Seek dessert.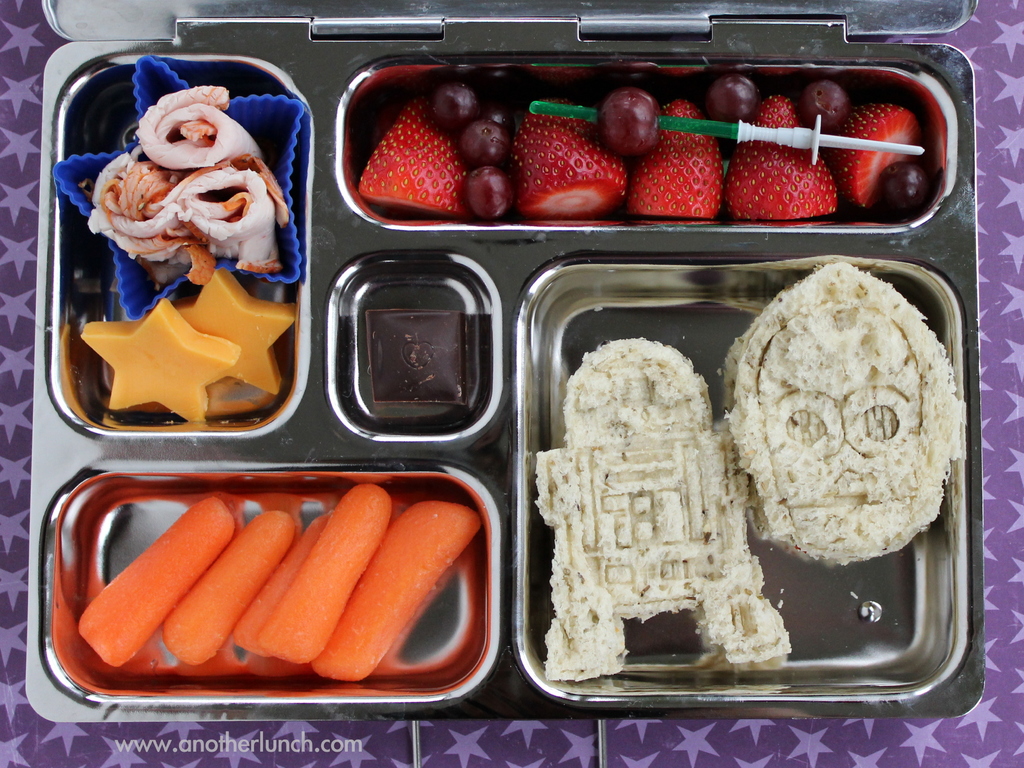
{"left": 865, "top": 149, "right": 938, "bottom": 224}.
